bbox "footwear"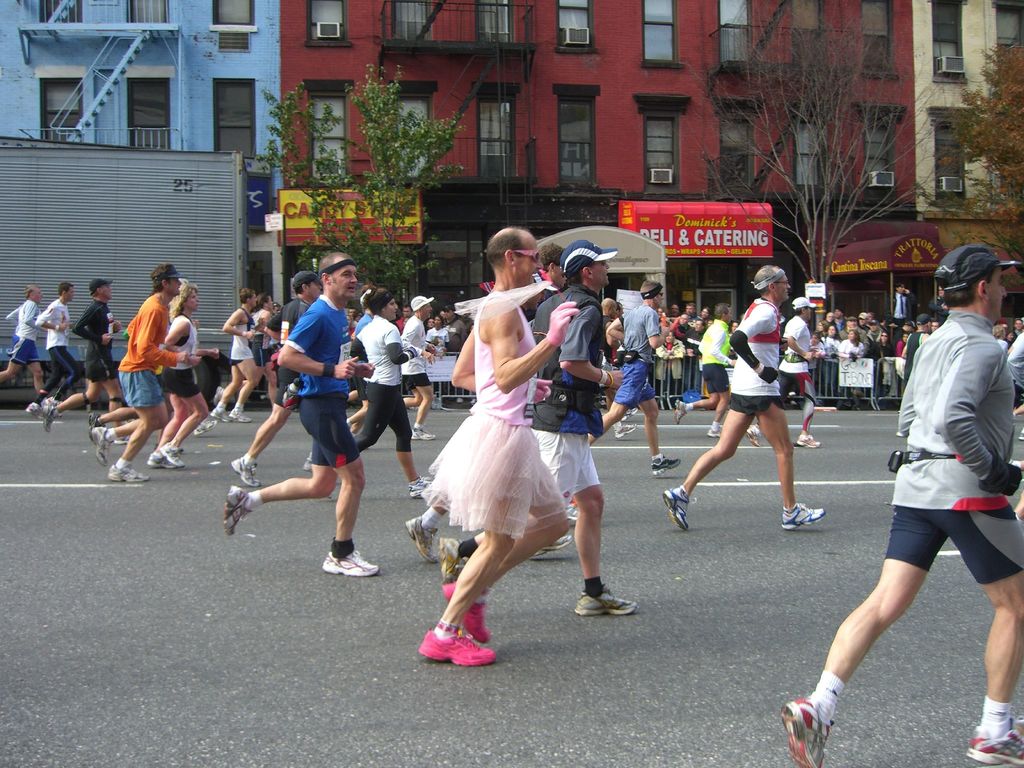
Rect(573, 586, 636, 621)
